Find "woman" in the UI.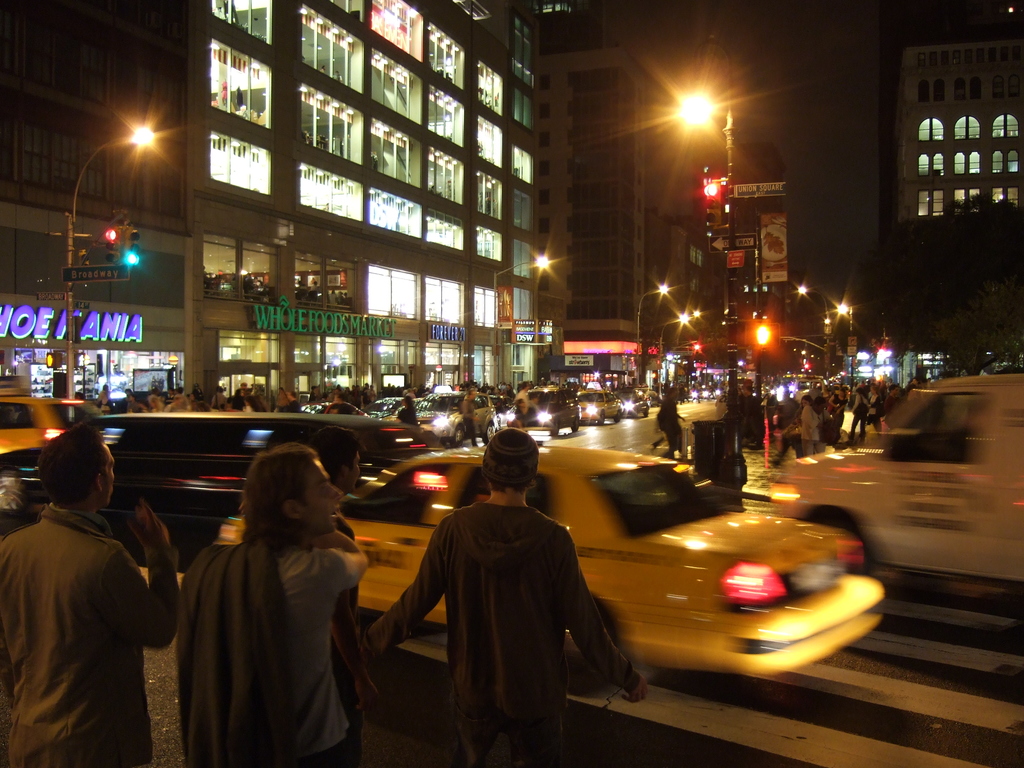
UI element at BBox(397, 392, 417, 424).
